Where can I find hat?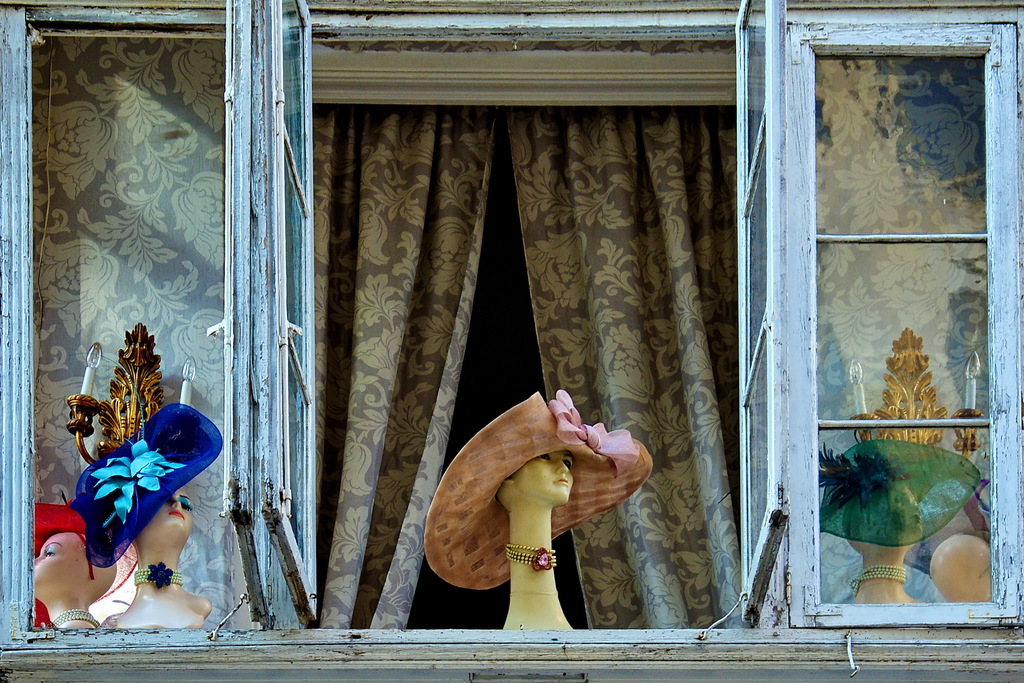
You can find it at 70:403:225:568.
